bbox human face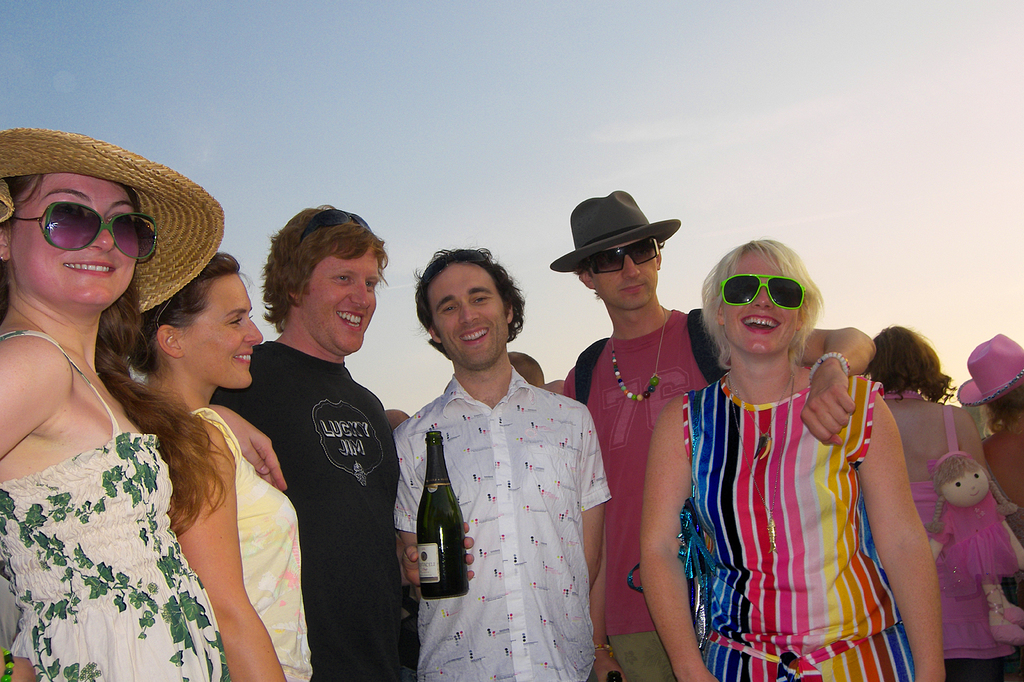
left=295, top=240, right=383, bottom=353
